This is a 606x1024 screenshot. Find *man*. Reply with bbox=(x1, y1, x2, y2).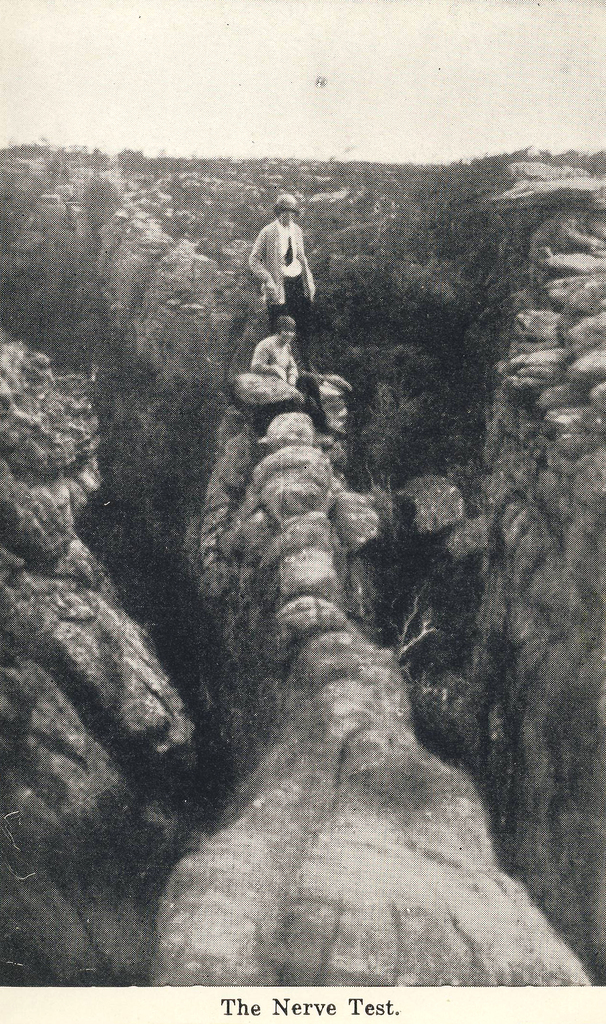
bbox=(243, 317, 360, 457).
